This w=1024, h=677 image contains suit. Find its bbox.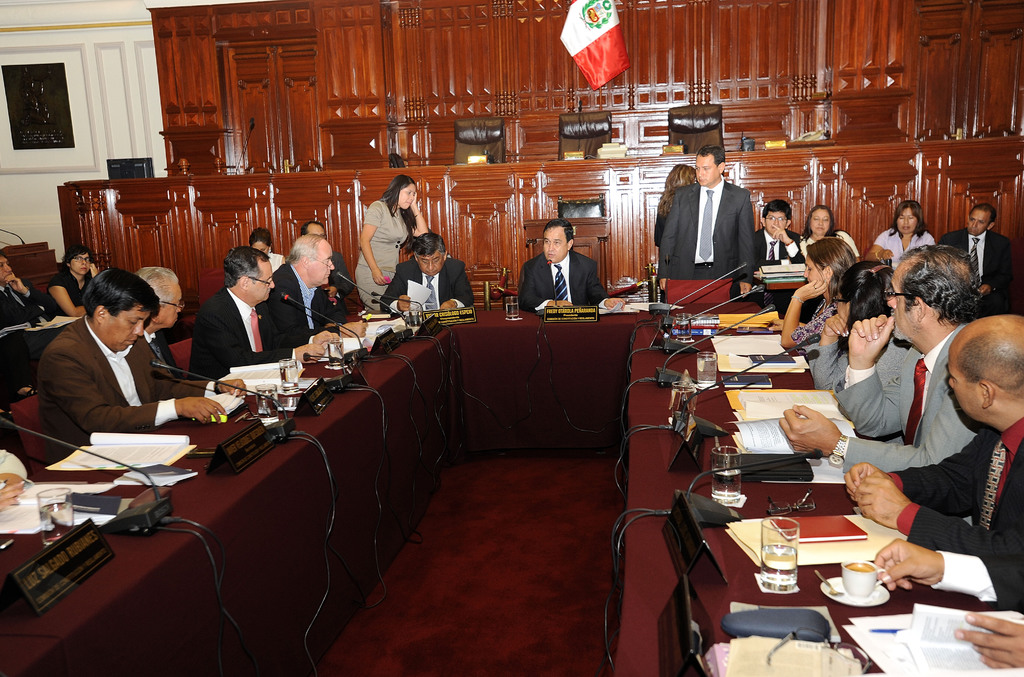
<region>660, 148, 776, 297</region>.
